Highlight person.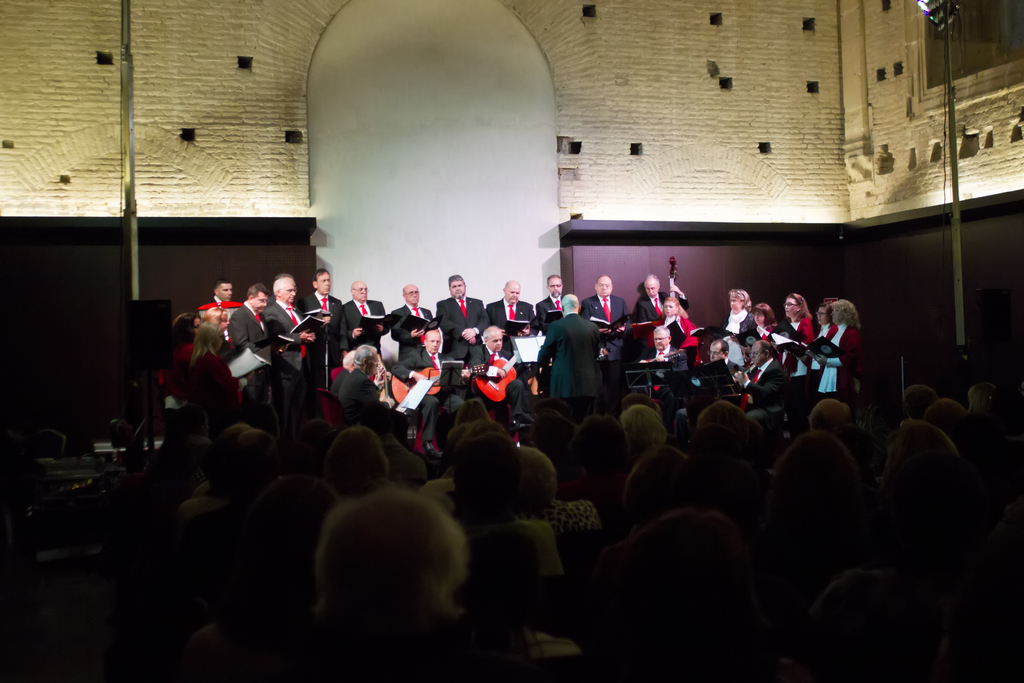
Highlighted region: select_region(330, 338, 410, 450).
